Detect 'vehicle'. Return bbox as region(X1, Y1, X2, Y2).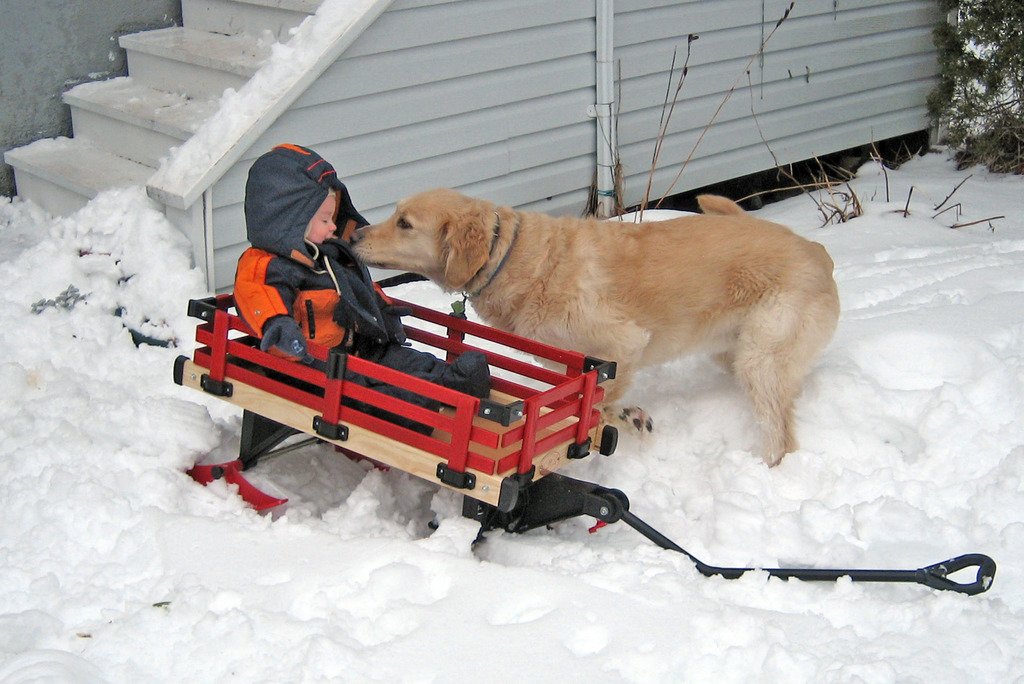
region(166, 280, 616, 537).
